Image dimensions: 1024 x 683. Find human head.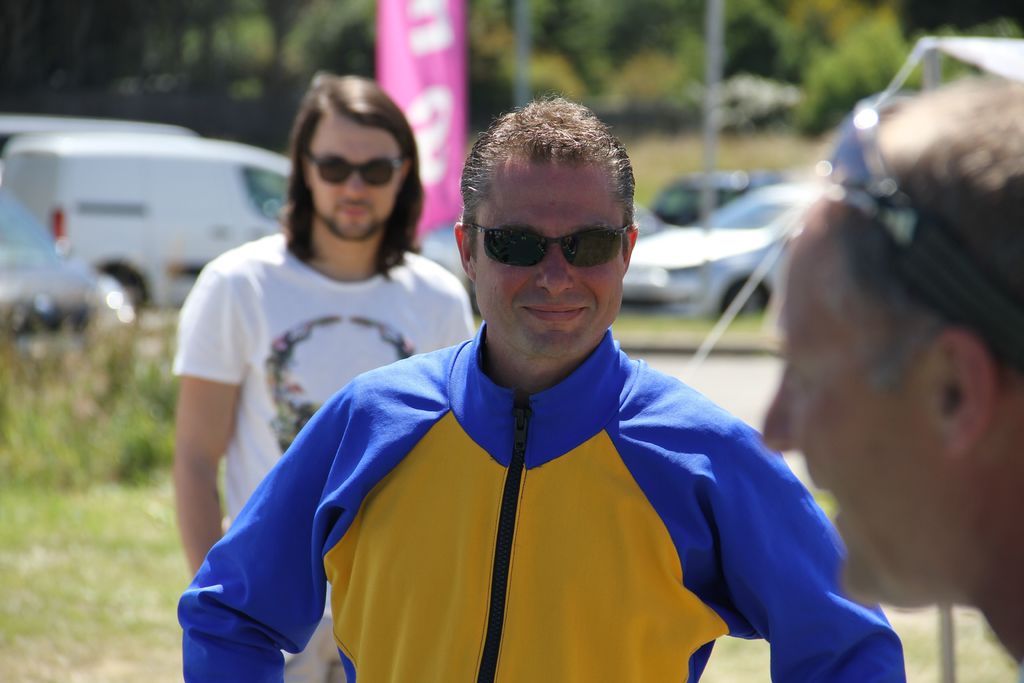
<box>451,90,651,371</box>.
